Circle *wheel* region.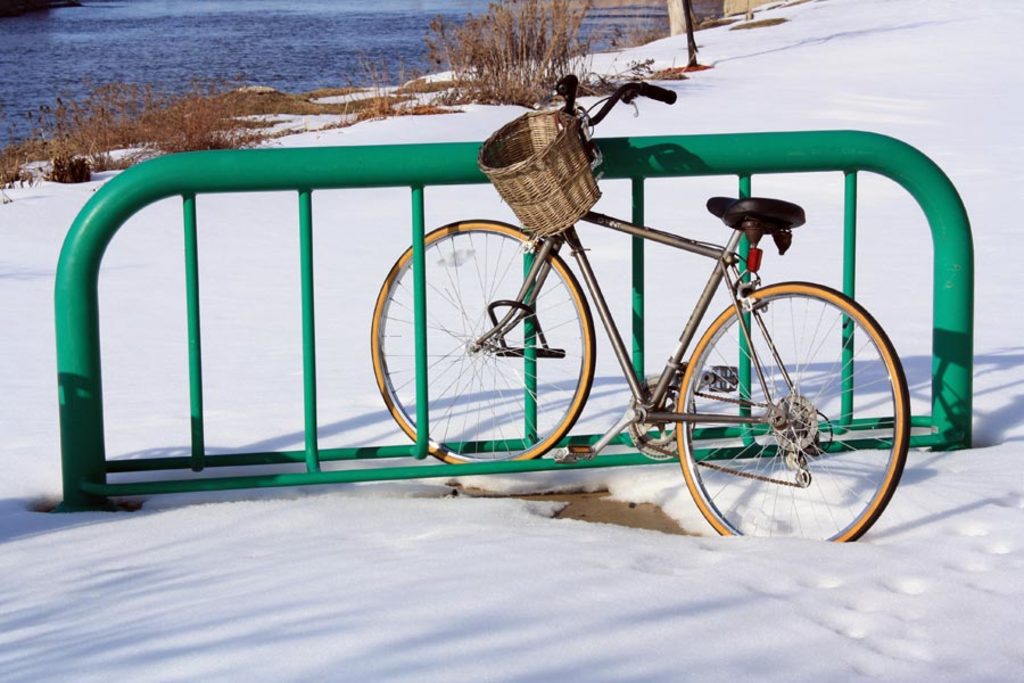
Region: rect(365, 217, 597, 467).
